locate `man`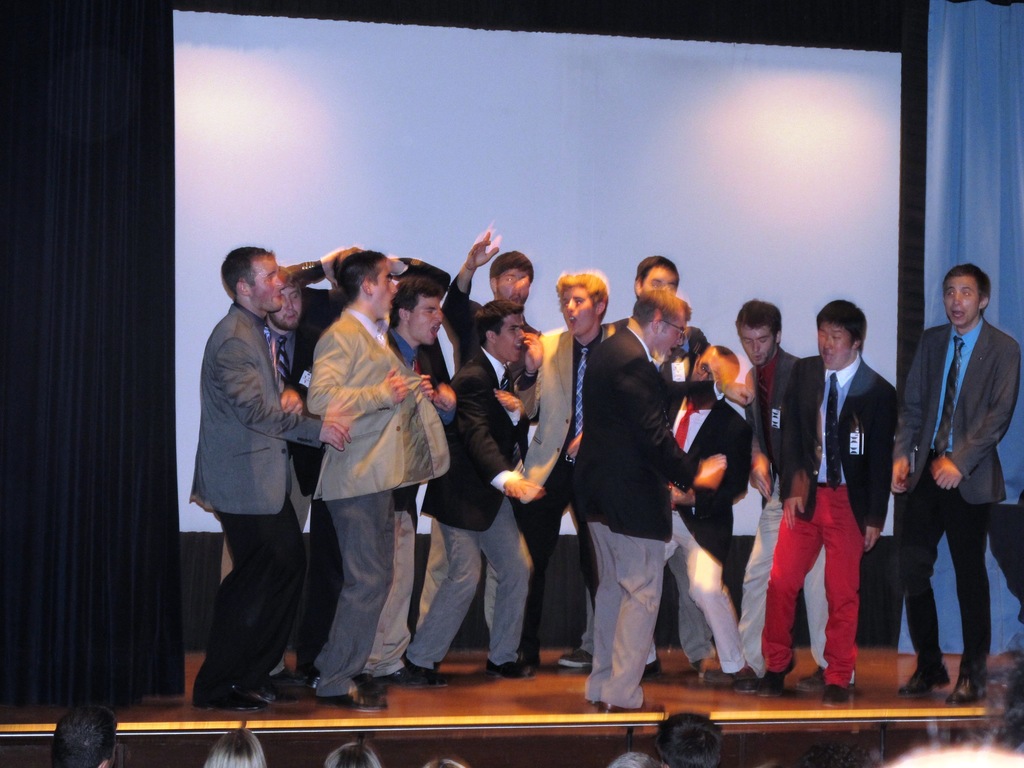
[666, 349, 755, 692]
